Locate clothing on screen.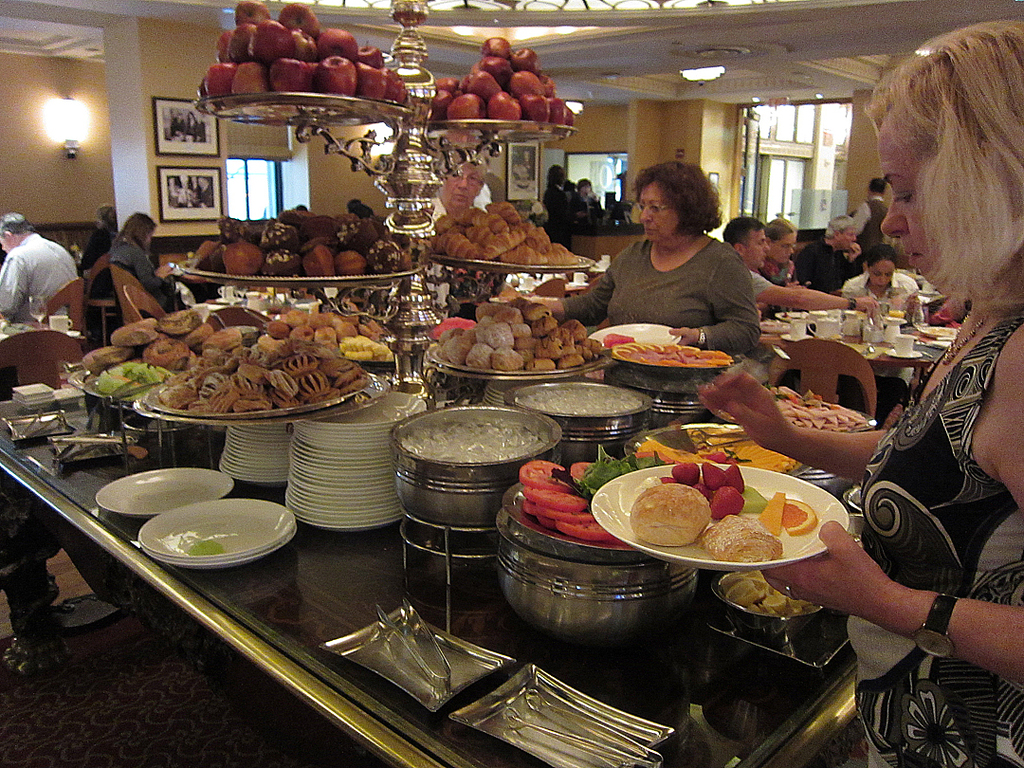
On screen at [546, 210, 764, 362].
